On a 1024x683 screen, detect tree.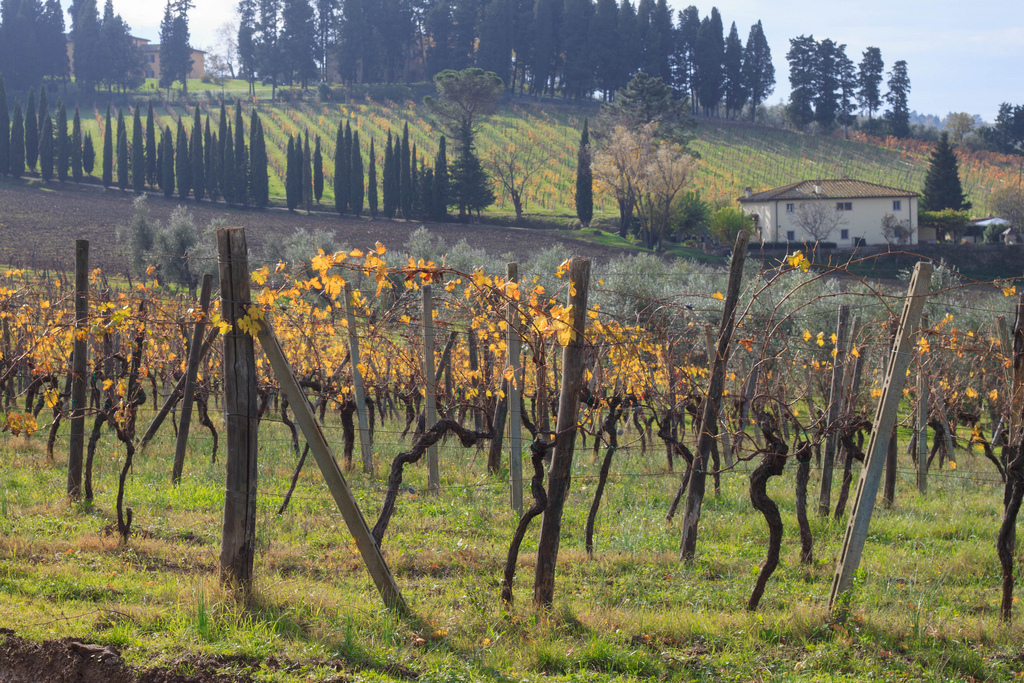
bbox=[126, 101, 147, 191].
